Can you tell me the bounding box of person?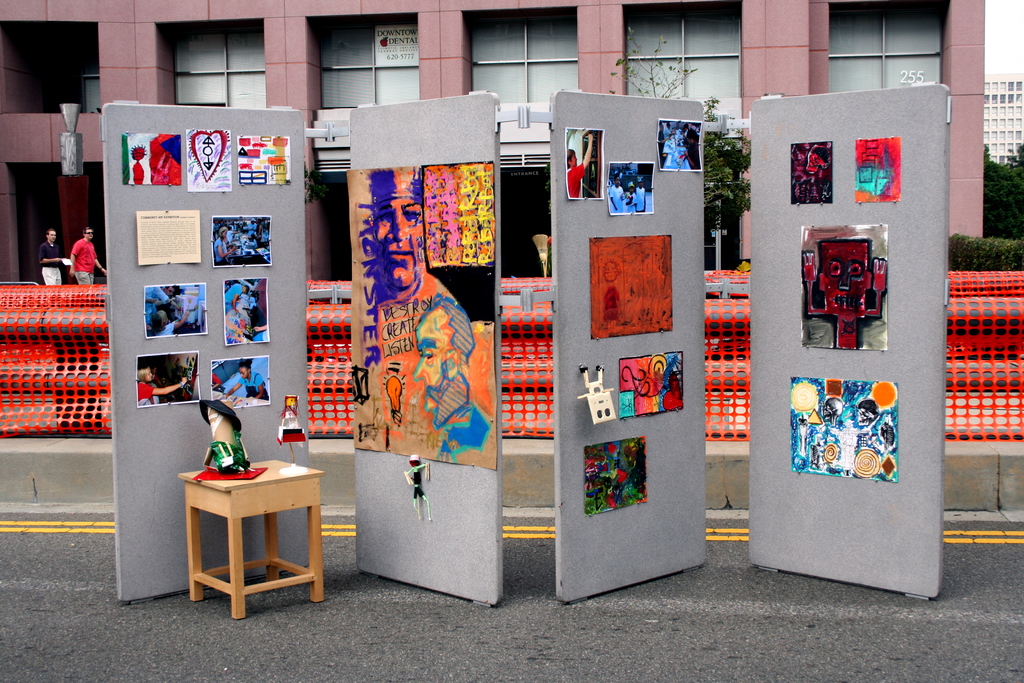
l=680, t=123, r=689, b=138.
